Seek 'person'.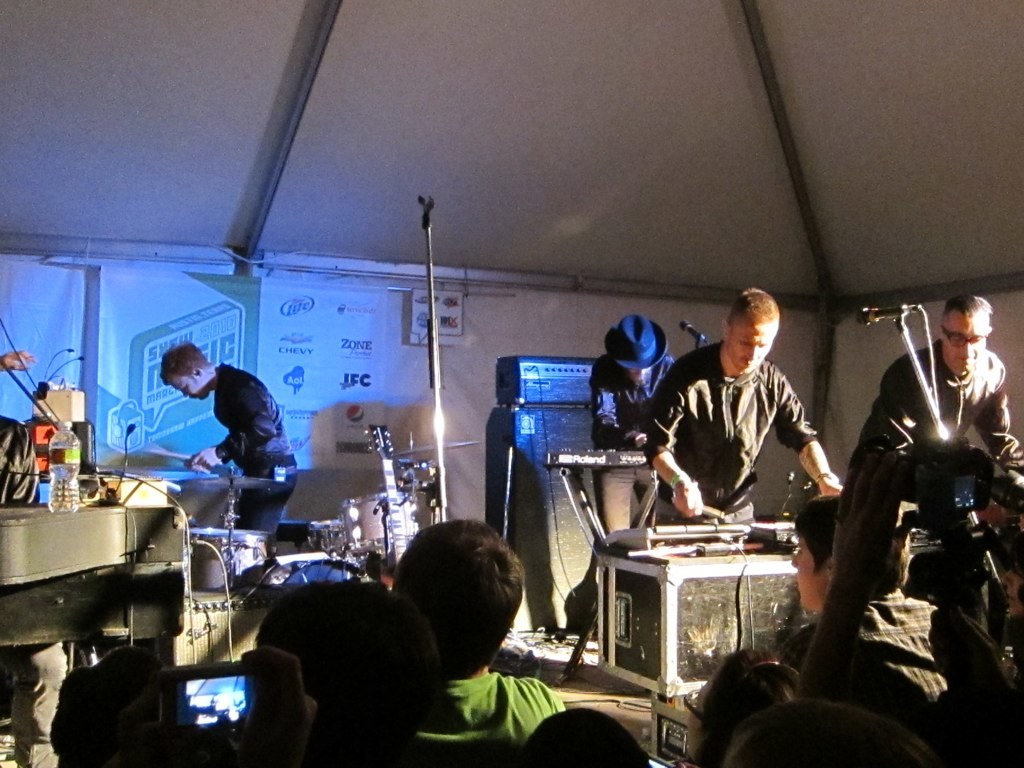
detection(389, 520, 571, 739).
